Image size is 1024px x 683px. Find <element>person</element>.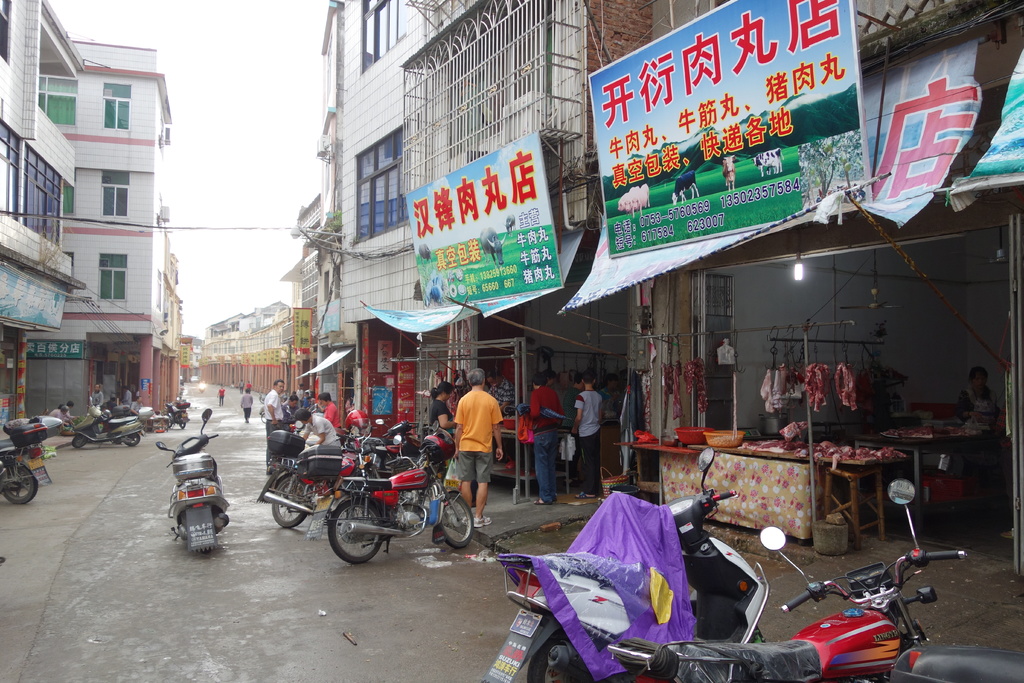
957/369/1002/500.
